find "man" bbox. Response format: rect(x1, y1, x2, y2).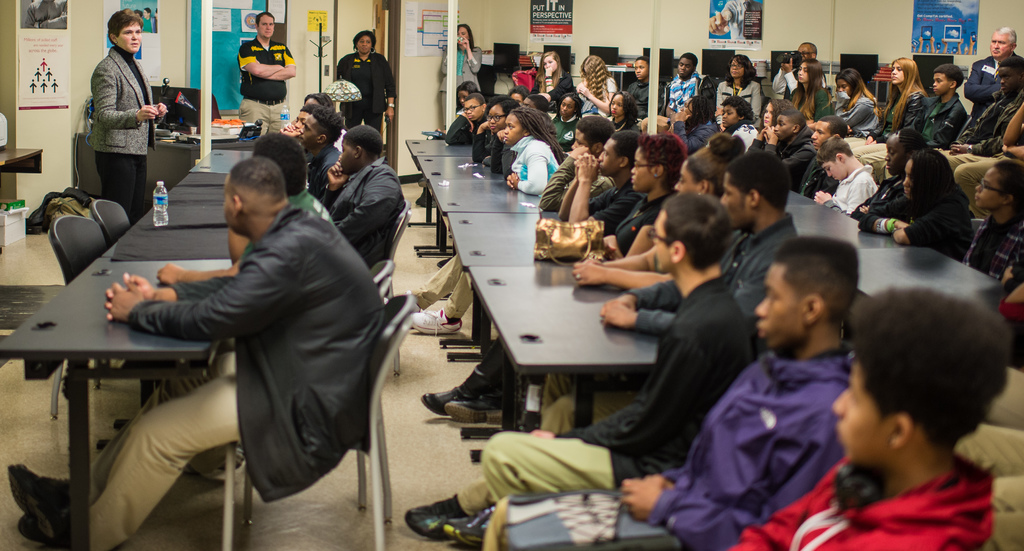
rect(939, 54, 1023, 213).
